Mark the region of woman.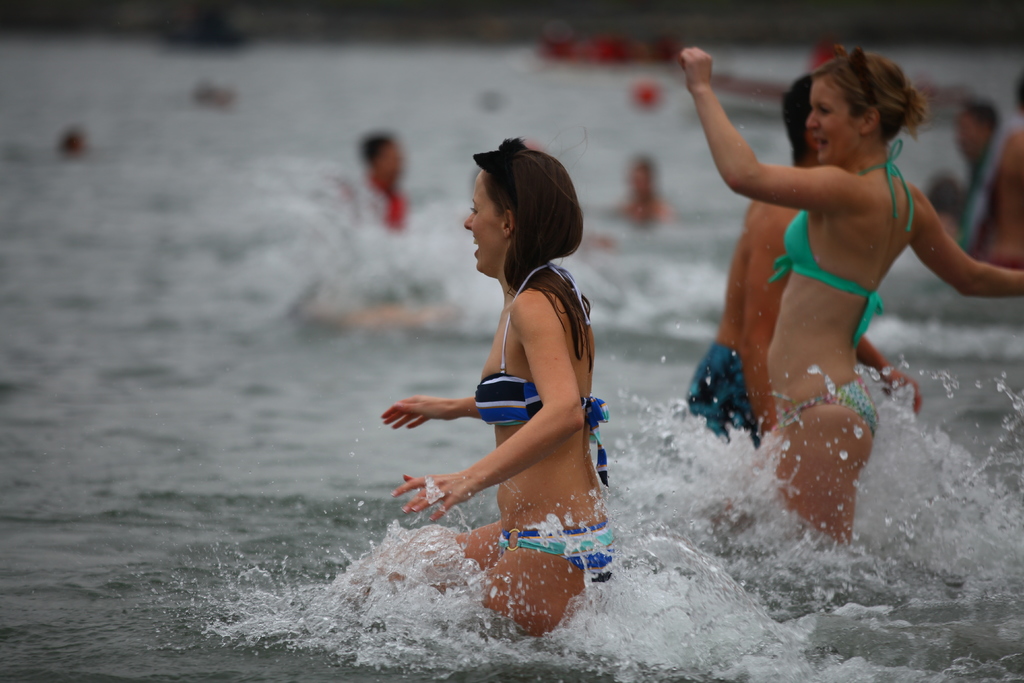
Region: bbox(406, 140, 623, 609).
